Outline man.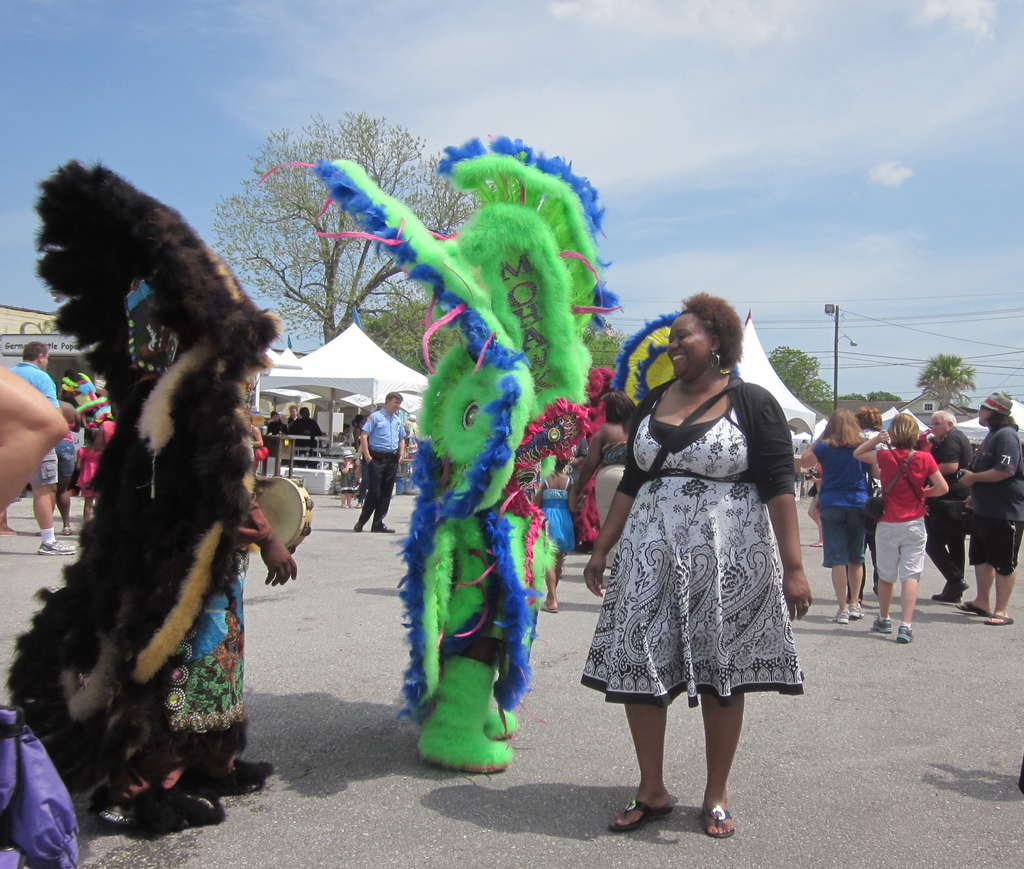
Outline: (left=351, top=392, right=408, bottom=537).
